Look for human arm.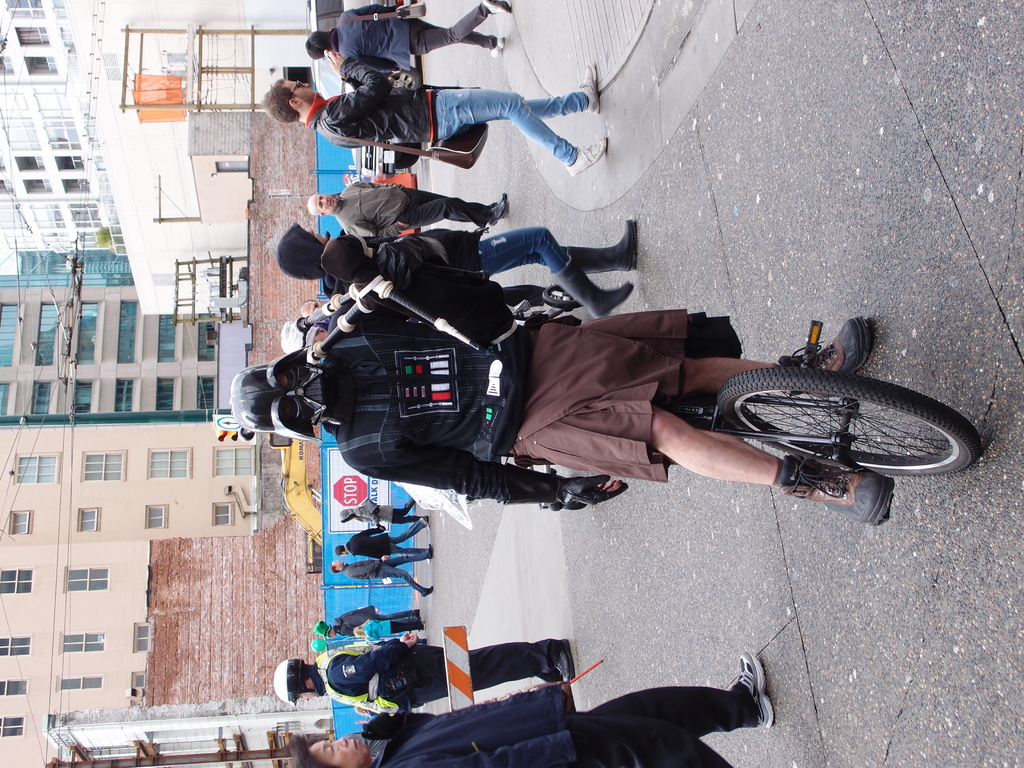
Found: <bbox>365, 502, 382, 524</bbox>.
